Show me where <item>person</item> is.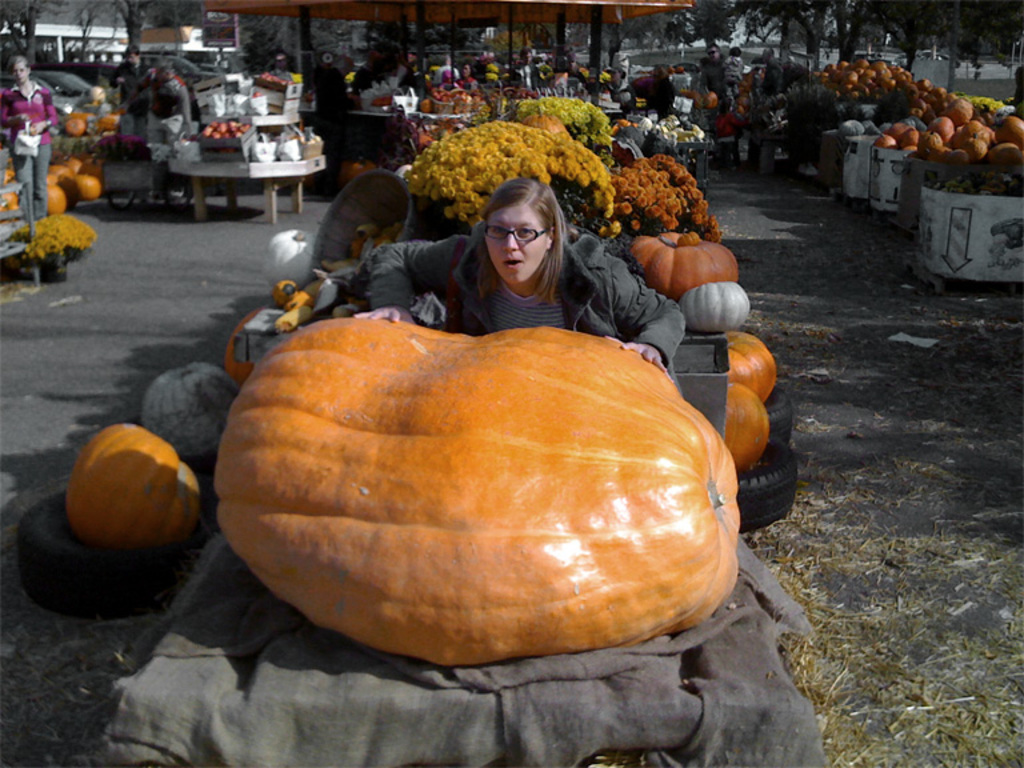
<item>person</item> is at 353:176:688:381.
